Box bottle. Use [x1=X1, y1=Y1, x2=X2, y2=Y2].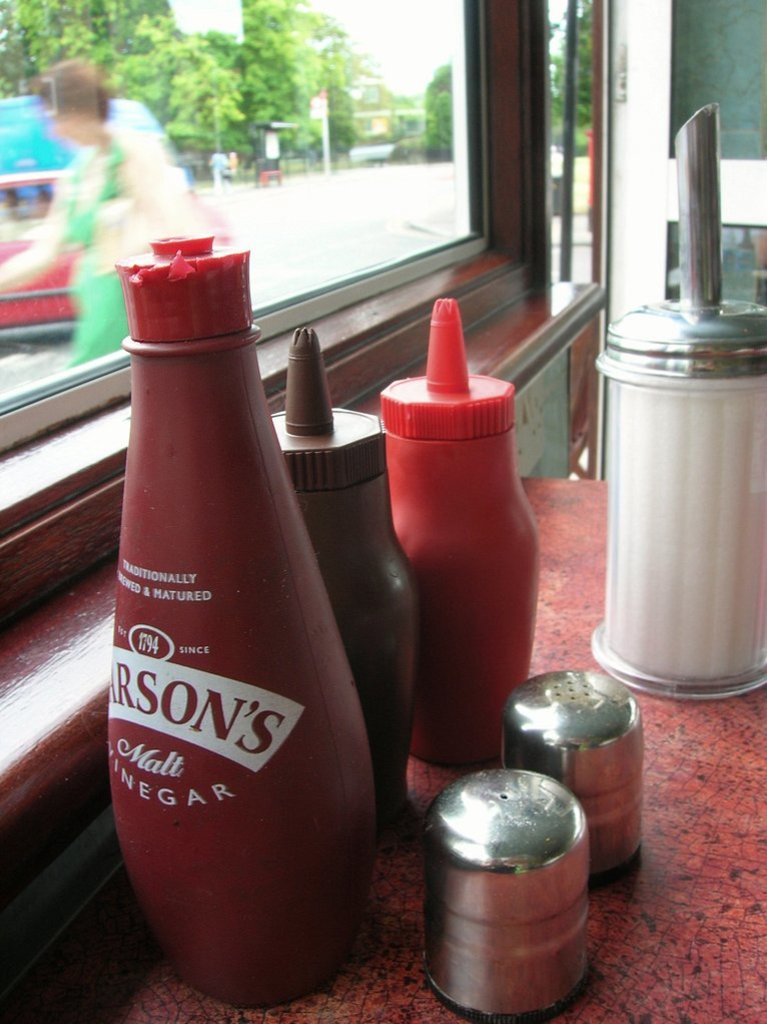
[x1=373, y1=301, x2=542, y2=787].
